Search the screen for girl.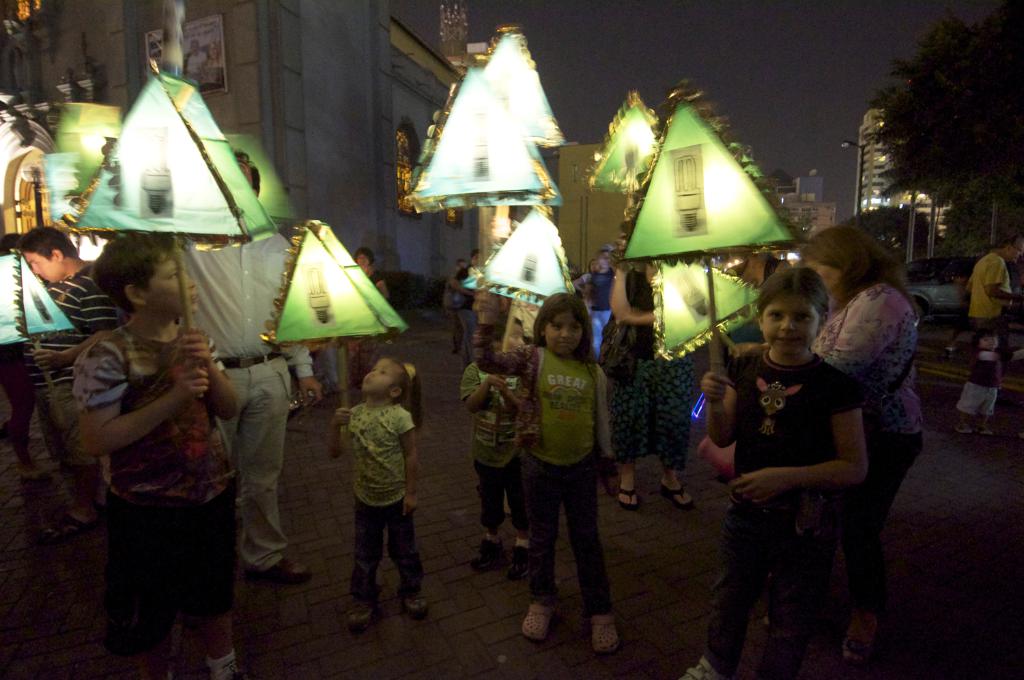
Found at locate(698, 264, 865, 679).
